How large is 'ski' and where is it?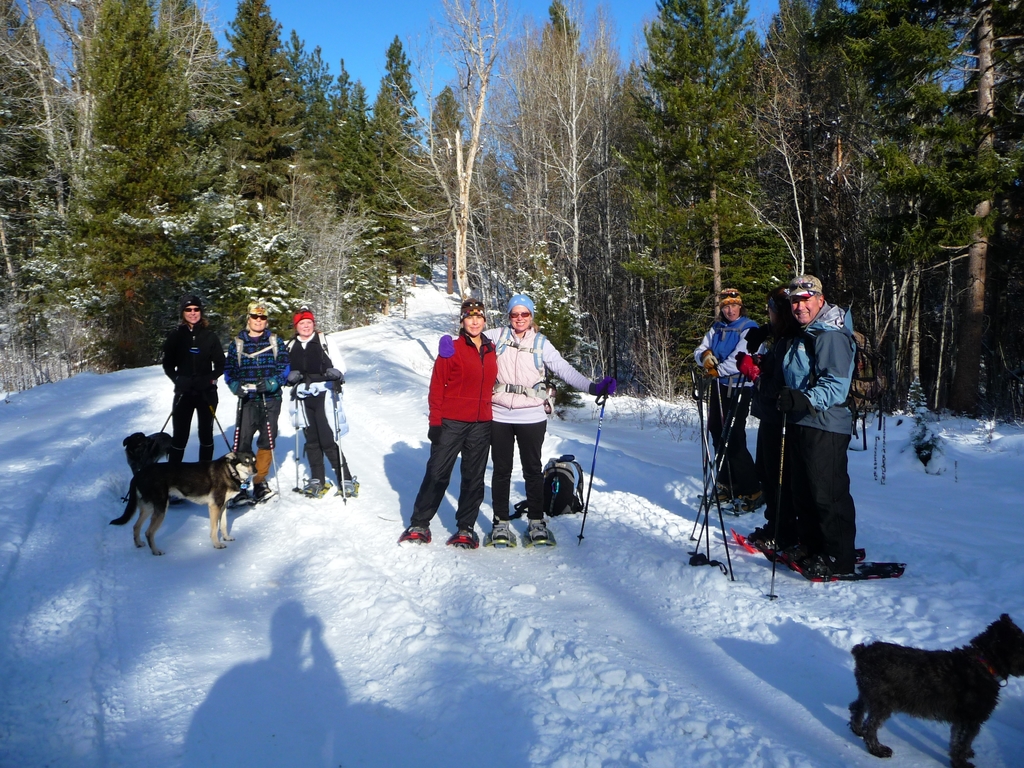
Bounding box: BBox(529, 519, 558, 548).
